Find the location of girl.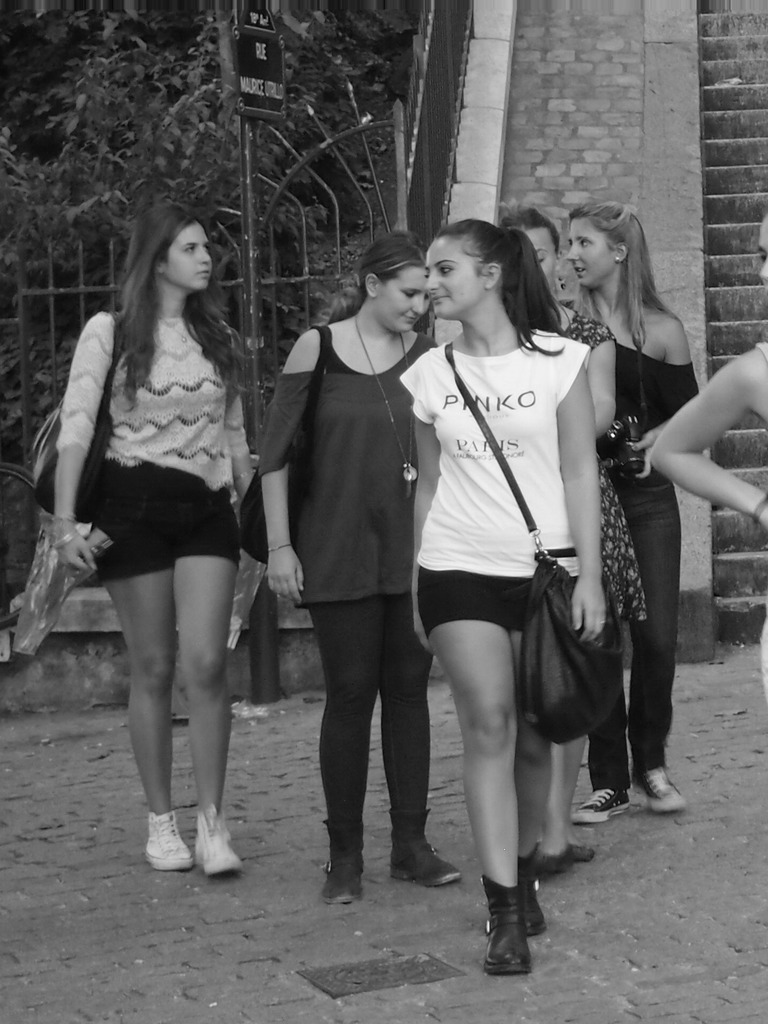
Location: rect(397, 220, 607, 979).
